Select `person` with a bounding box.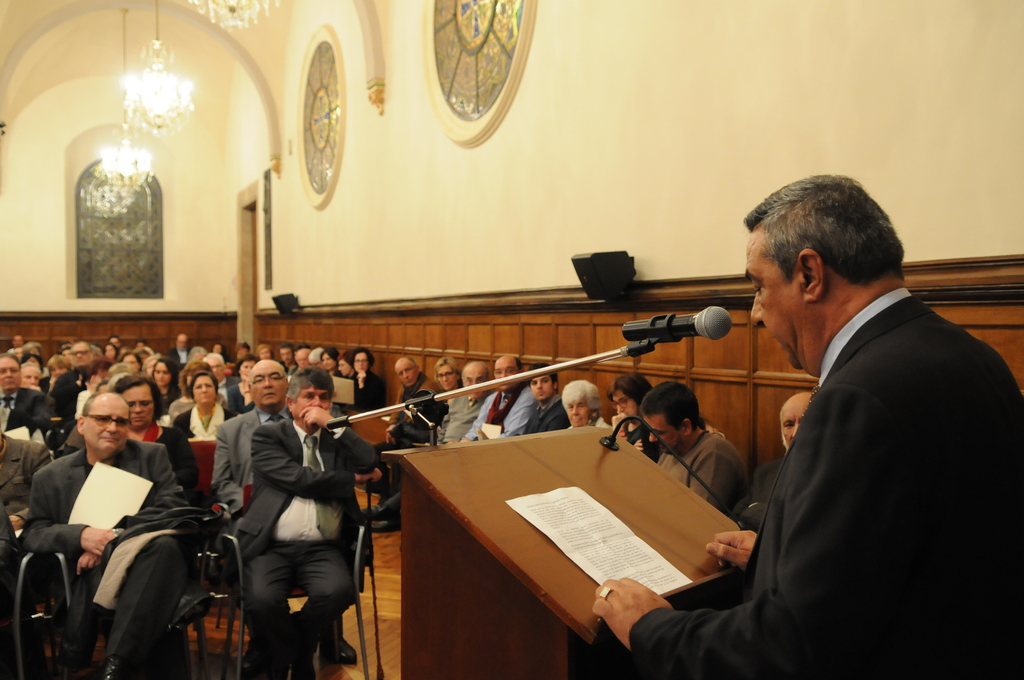
<bbox>118, 371, 205, 572</bbox>.
